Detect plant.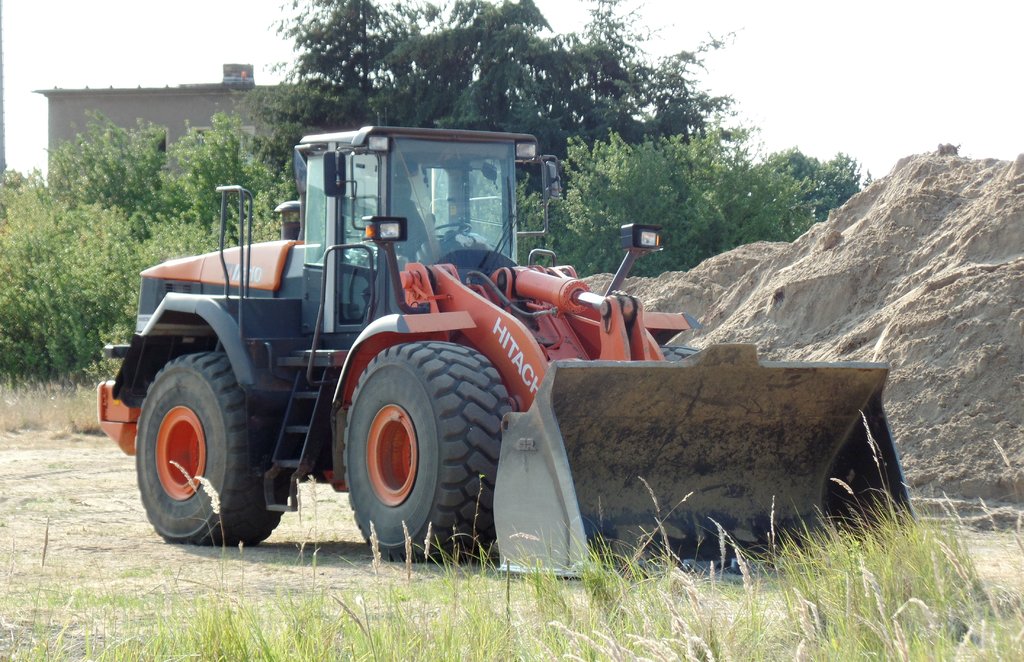
Detected at left=0, top=415, right=1023, bottom=661.
